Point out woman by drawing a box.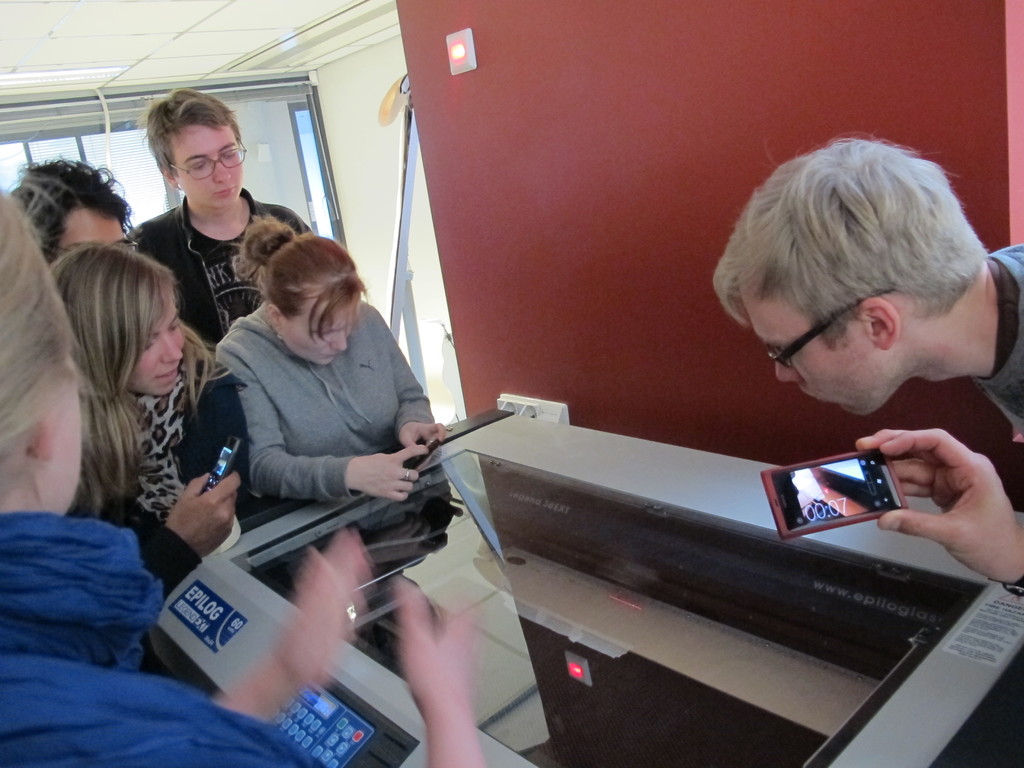
0, 189, 488, 767.
